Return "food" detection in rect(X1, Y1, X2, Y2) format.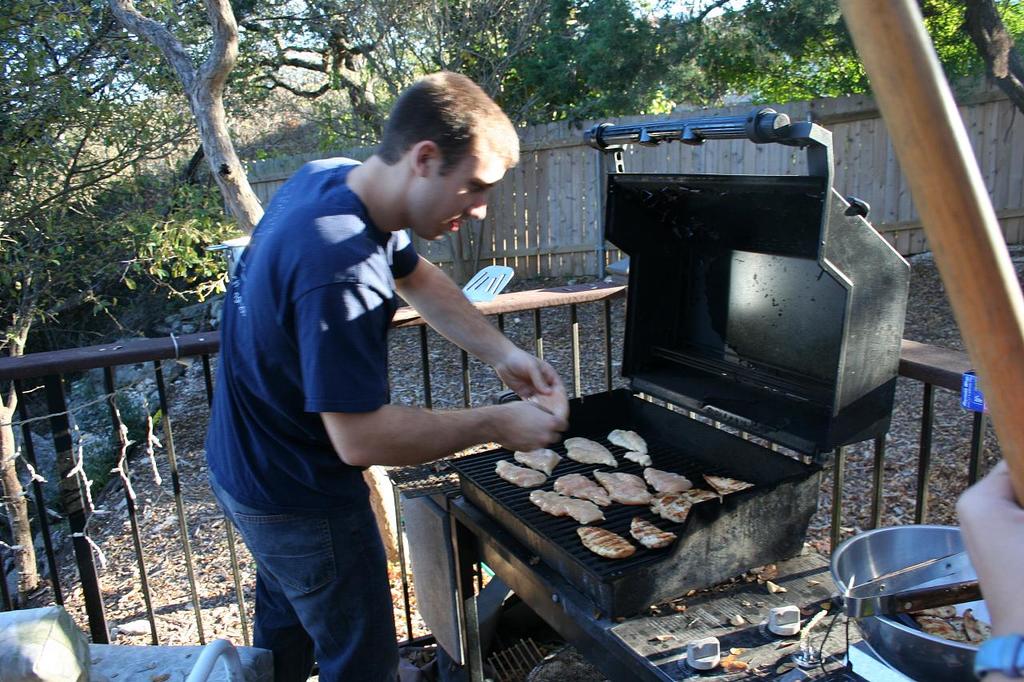
rect(683, 486, 716, 505).
